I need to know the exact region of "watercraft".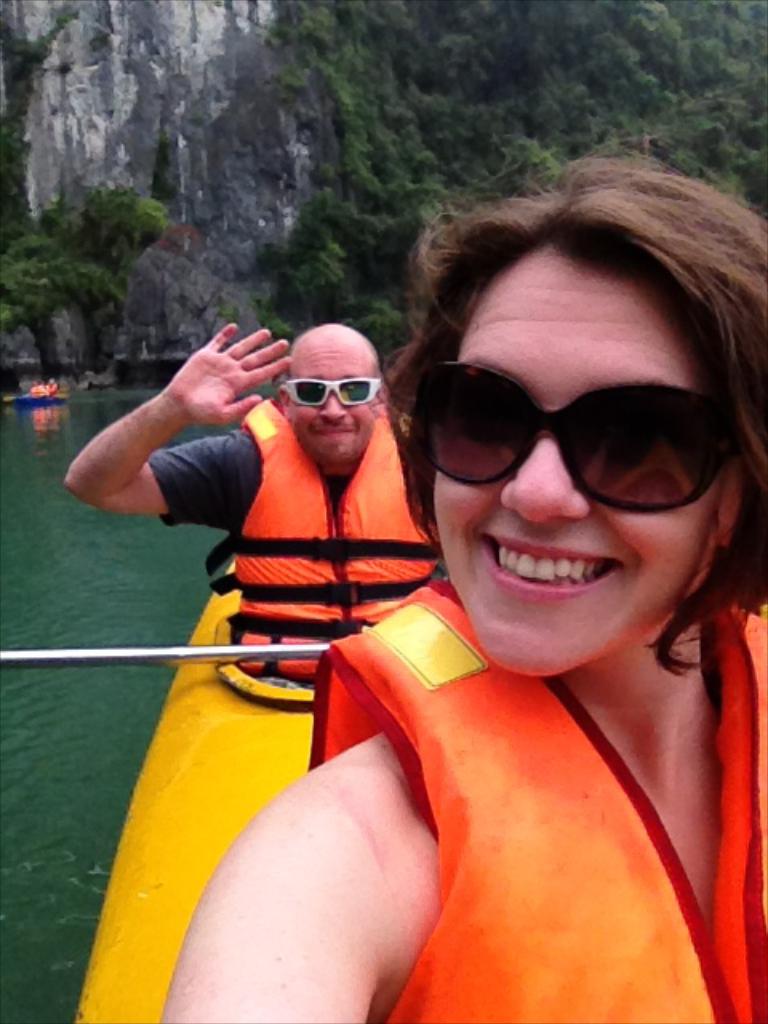
Region: {"left": 77, "top": 563, "right": 312, "bottom": 1022}.
